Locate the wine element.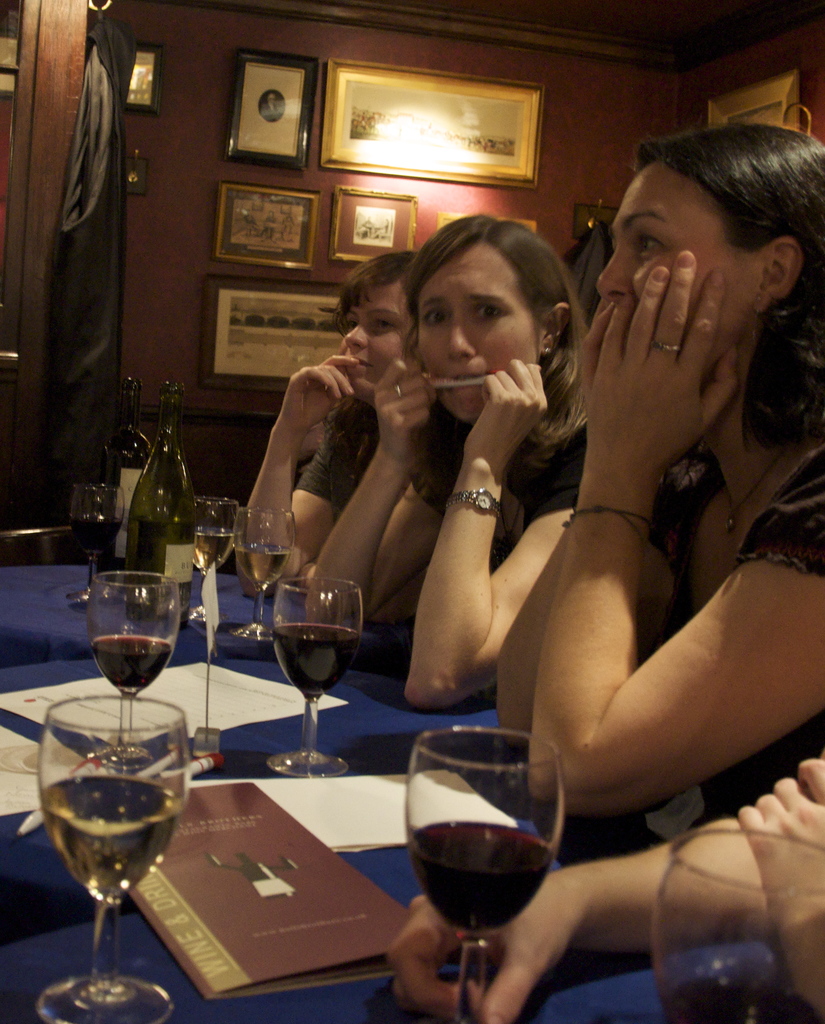
Element bbox: [left=402, top=755, right=562, bottom=1020].
